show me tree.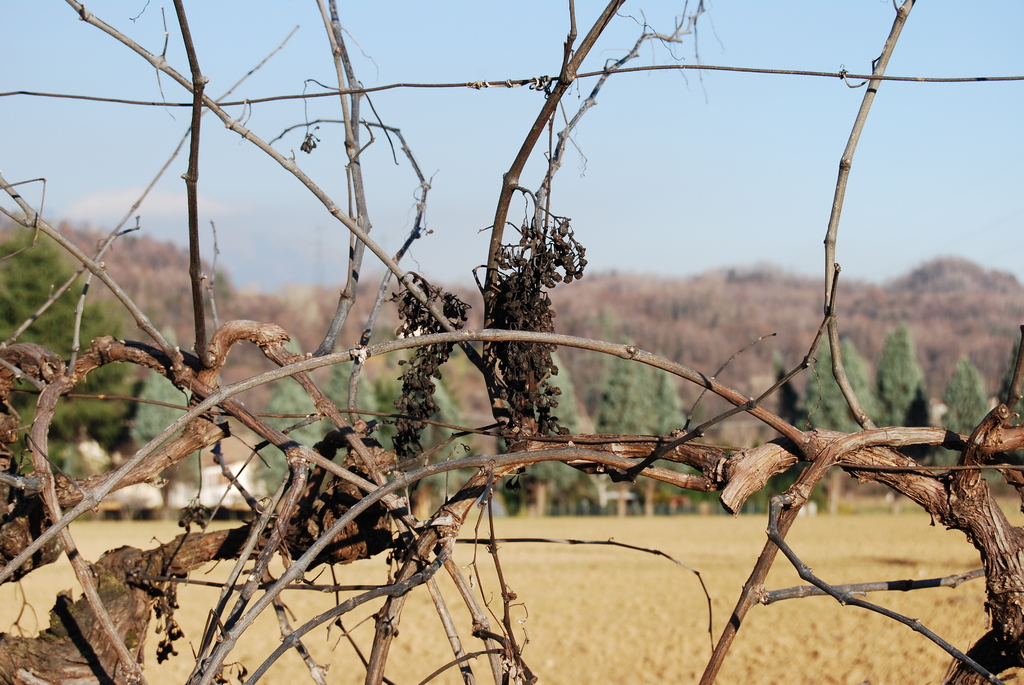
tree is here: x1=0, y1=227, x2=142, y2=516.
